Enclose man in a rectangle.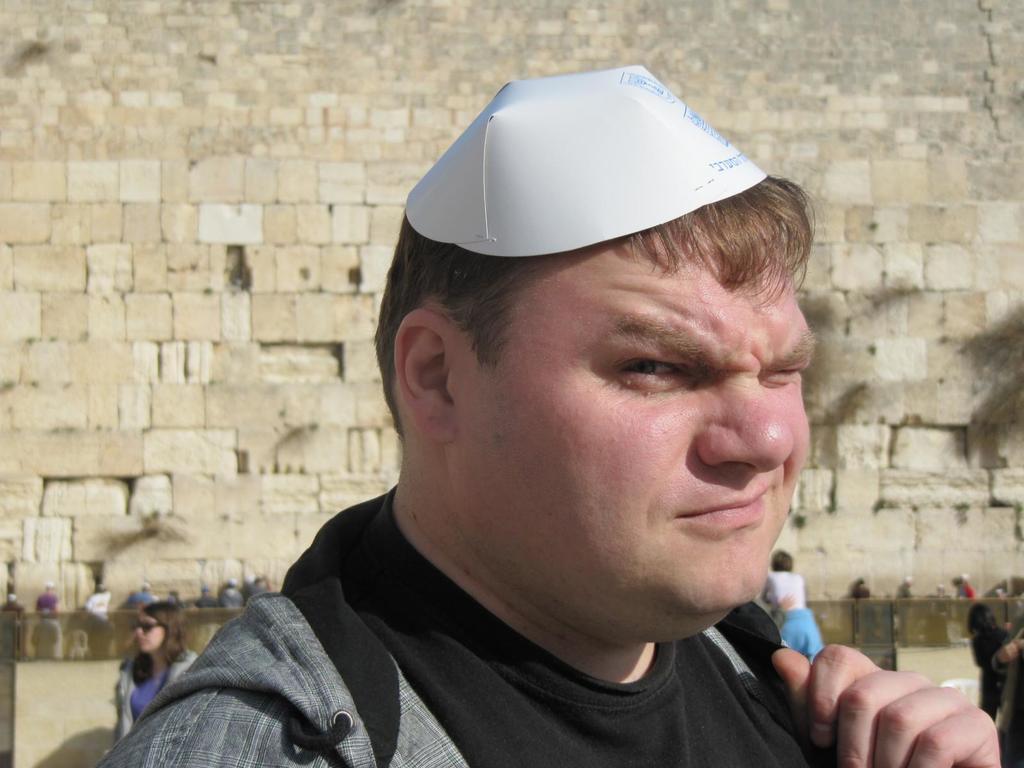
(87,111,980,767).
